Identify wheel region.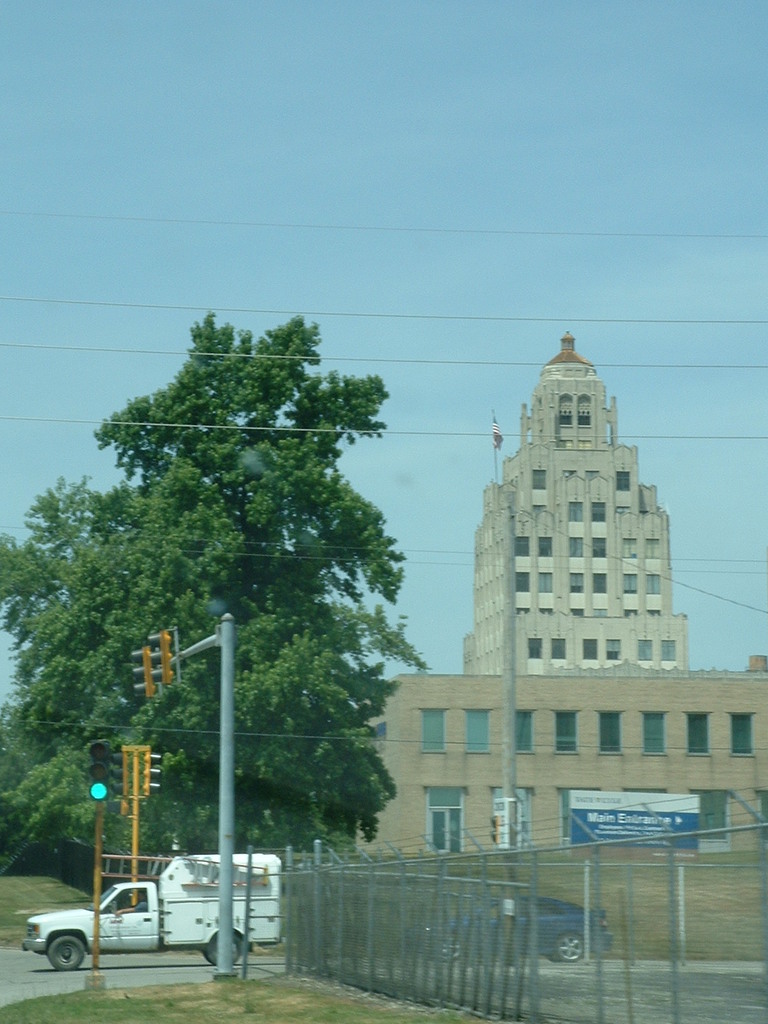
Region: 548:954:562:964.
